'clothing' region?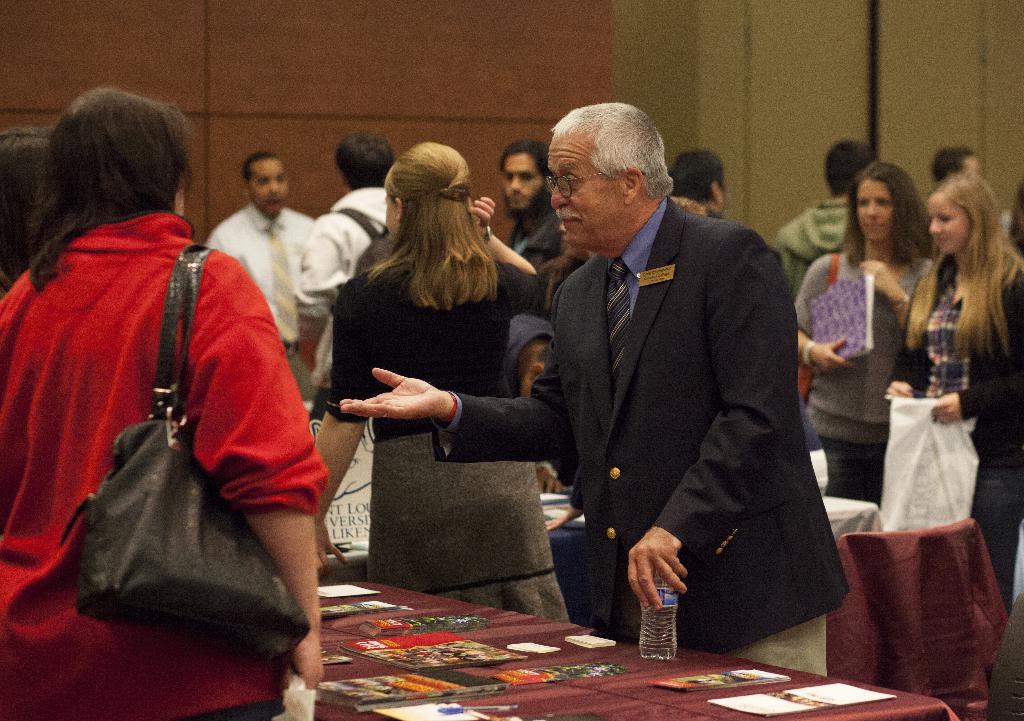
426 189 852 679
